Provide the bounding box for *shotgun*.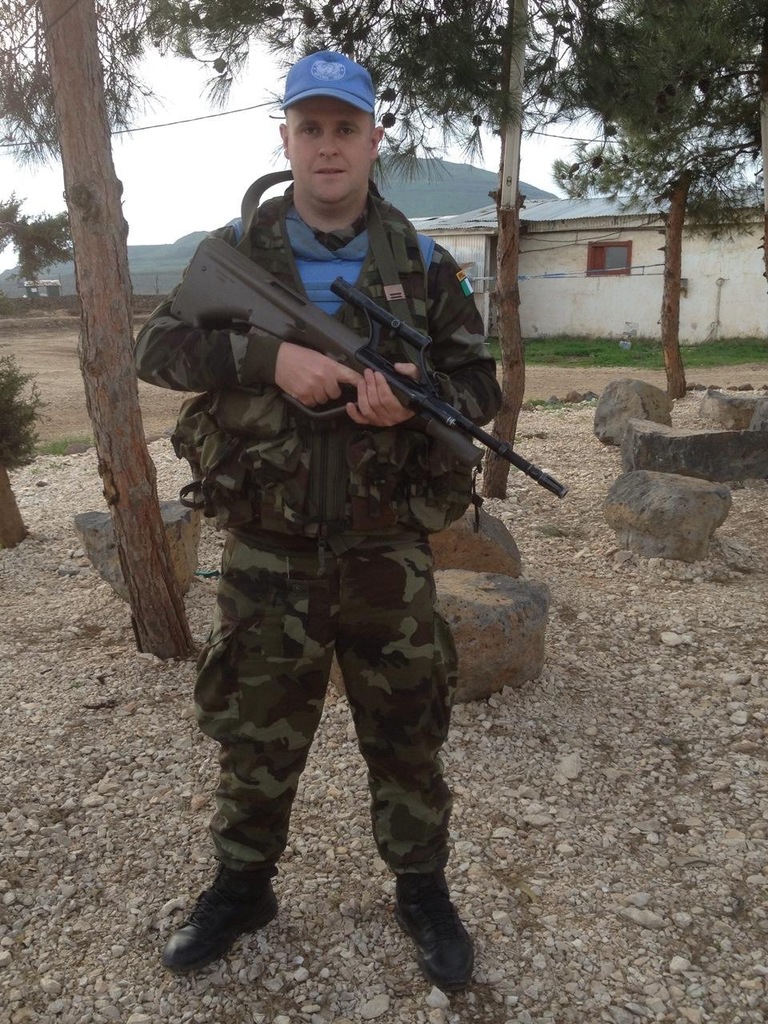
<box>165,234,571,497</box>.
